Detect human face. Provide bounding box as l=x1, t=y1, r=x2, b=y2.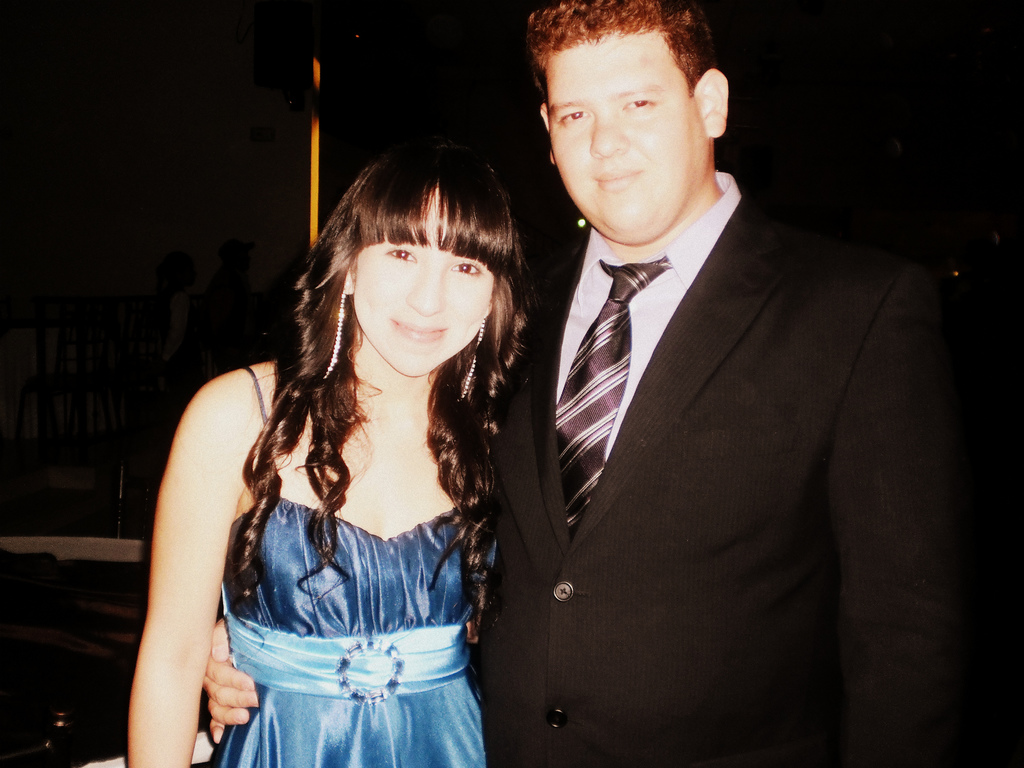
l=352, t=182, r=497, b=379.
